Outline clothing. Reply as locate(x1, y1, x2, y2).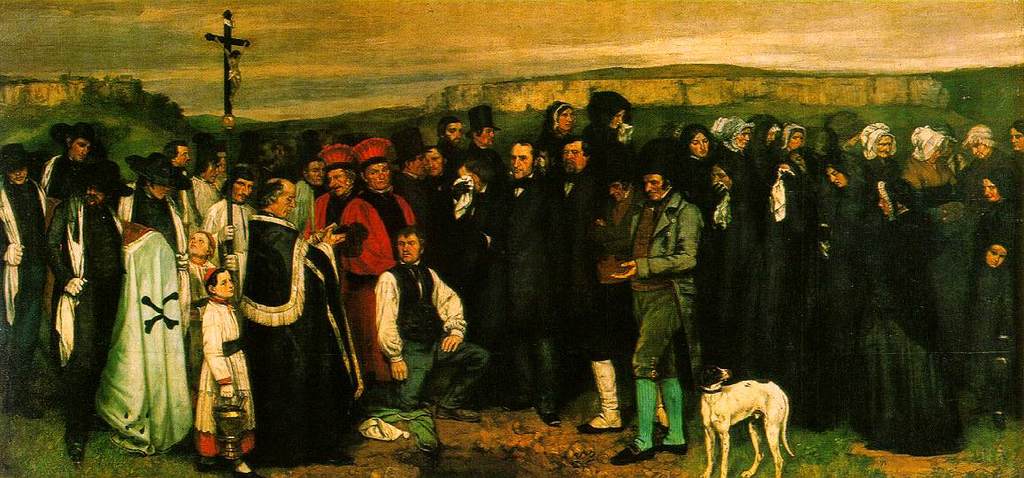
locate(239, 216, 355, 440).
